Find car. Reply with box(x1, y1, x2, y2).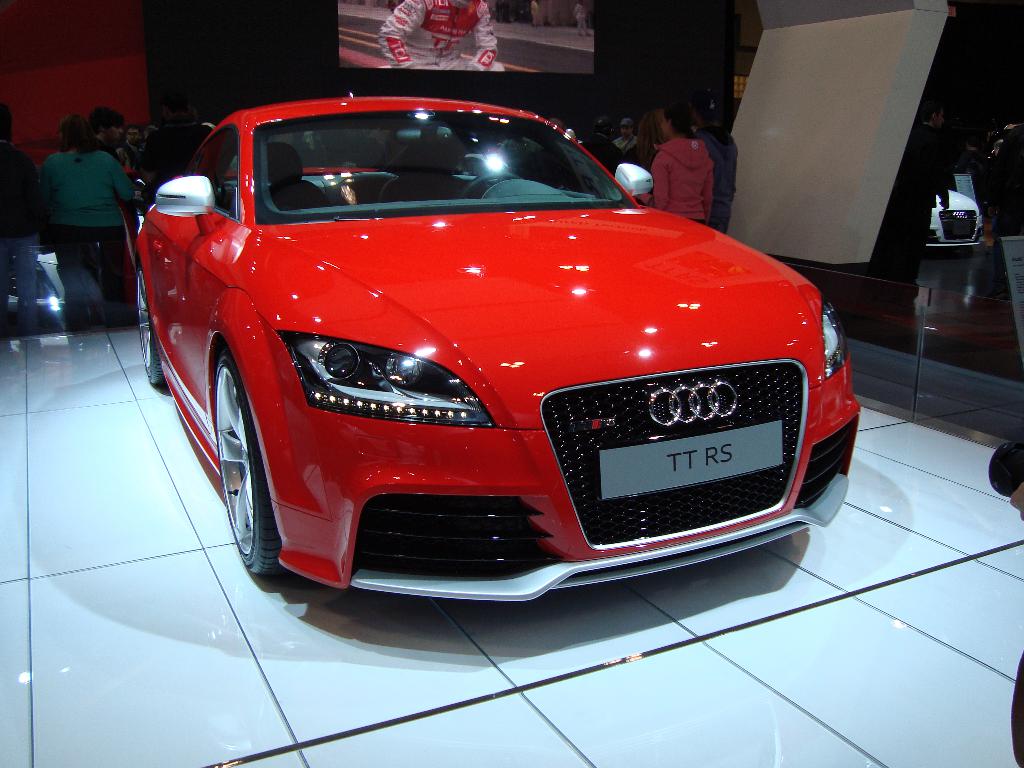
box(932, 189, 980, 244).
